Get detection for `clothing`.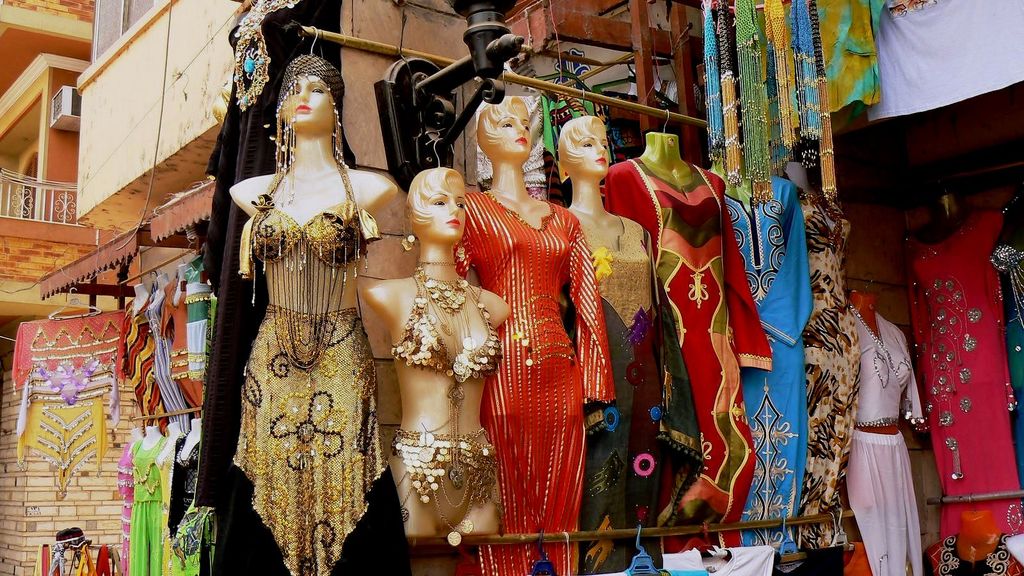
Detection: (x1=465, y1=189, x2=595, y2=525).
